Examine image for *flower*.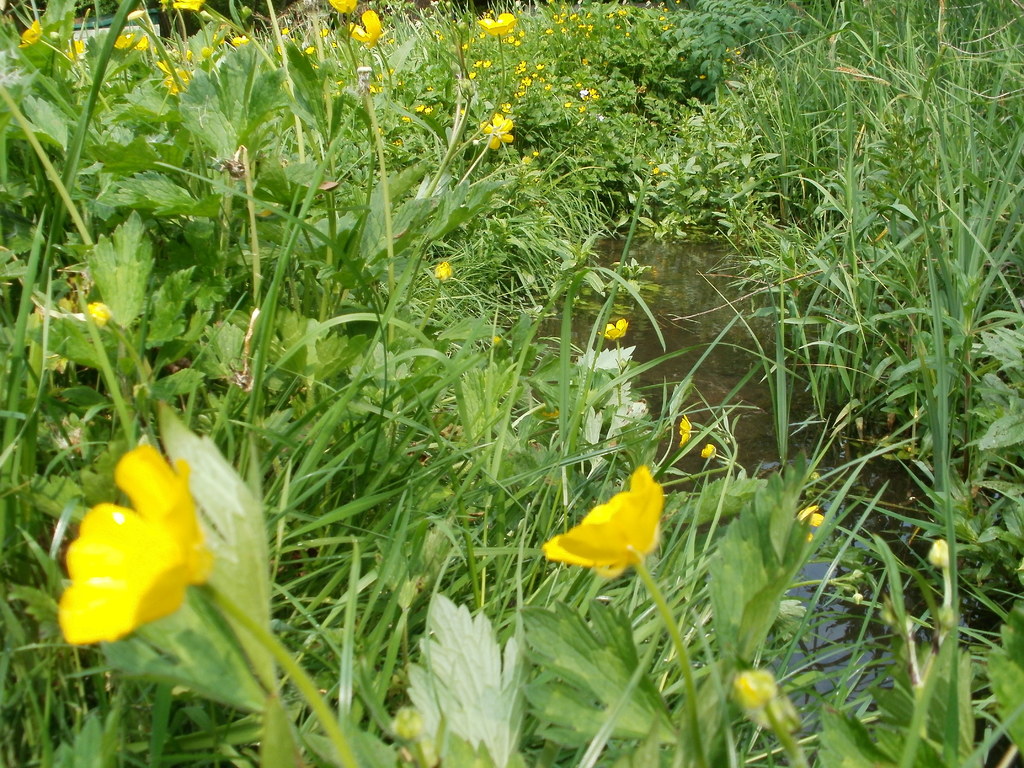
Examination result: (x1=56, y1=443, x2=211, y2=646).
